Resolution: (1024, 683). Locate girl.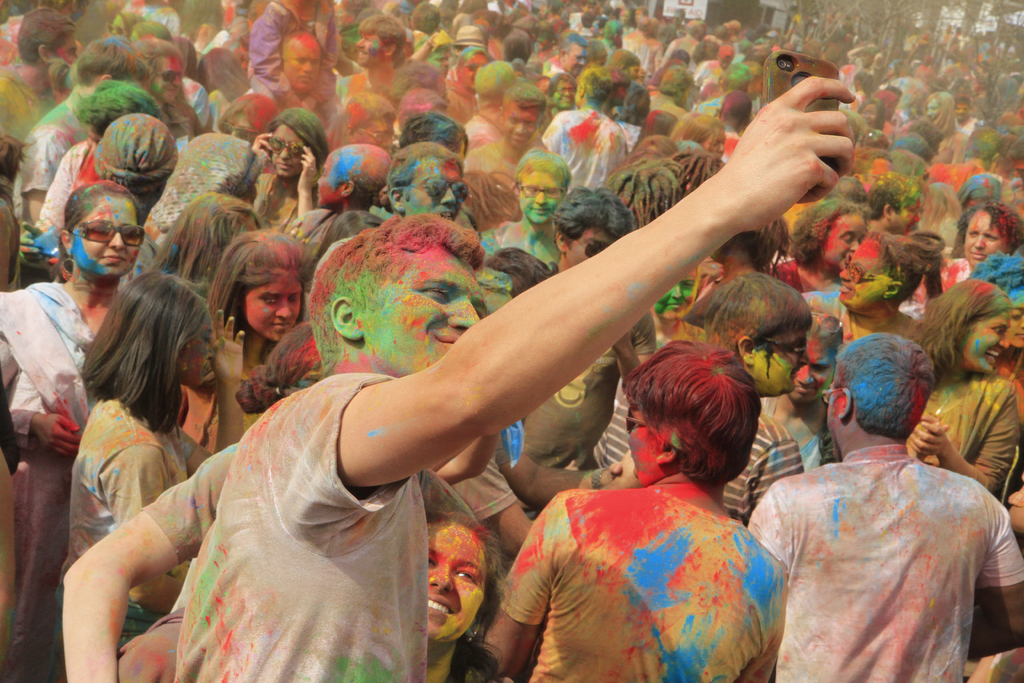
l=894, t=268, r=1023, b=495.
